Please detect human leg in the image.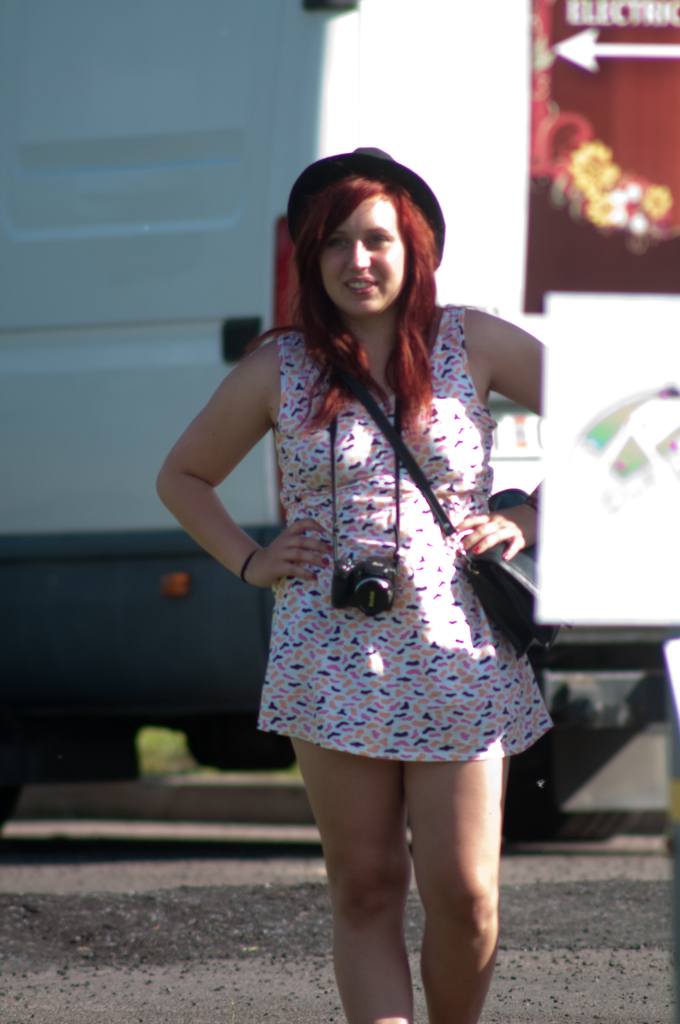
left=410, top=598, right=524, bottom=1023.
